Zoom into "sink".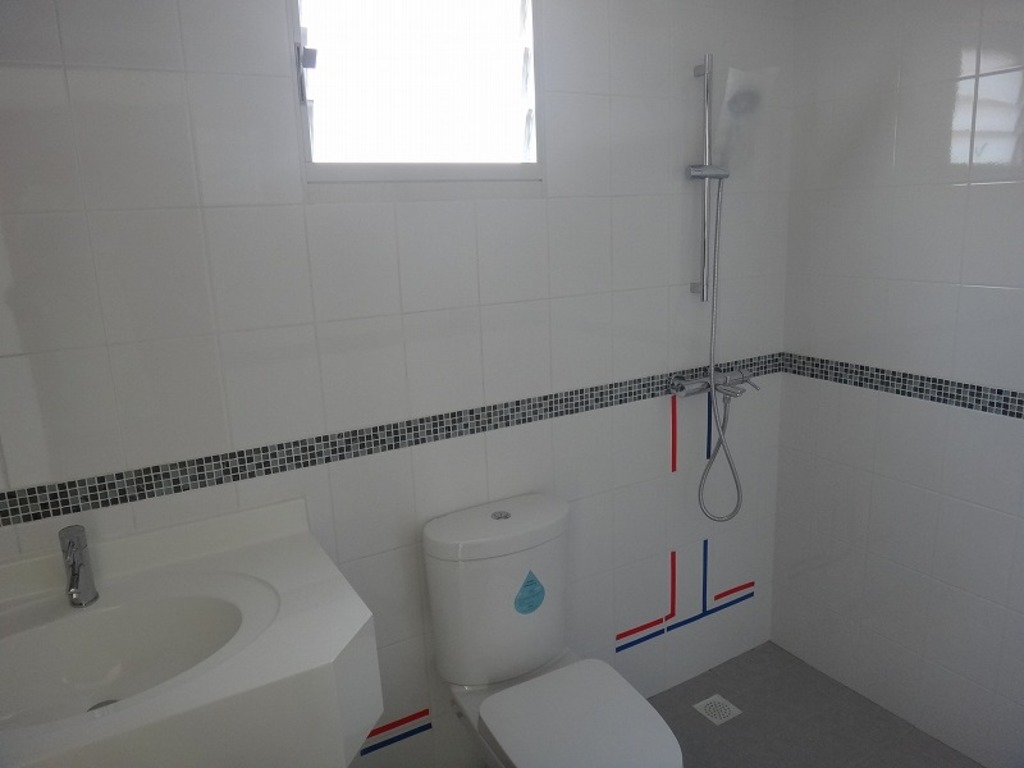
Zoom target: box(26, 477, 381, 744).
